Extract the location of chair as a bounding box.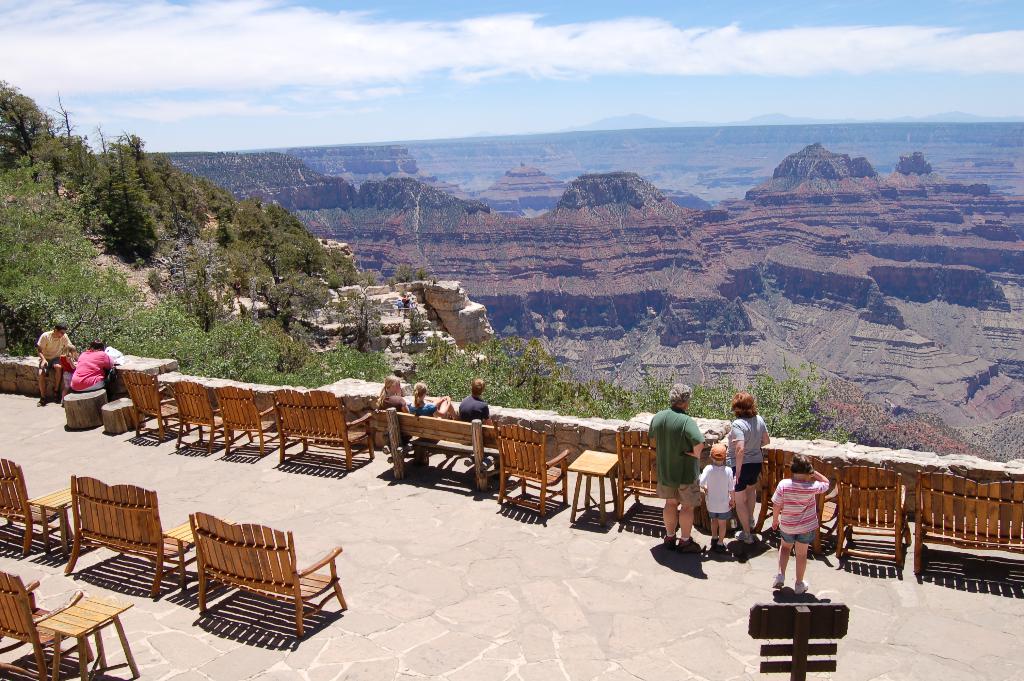
614,430,668,520.
